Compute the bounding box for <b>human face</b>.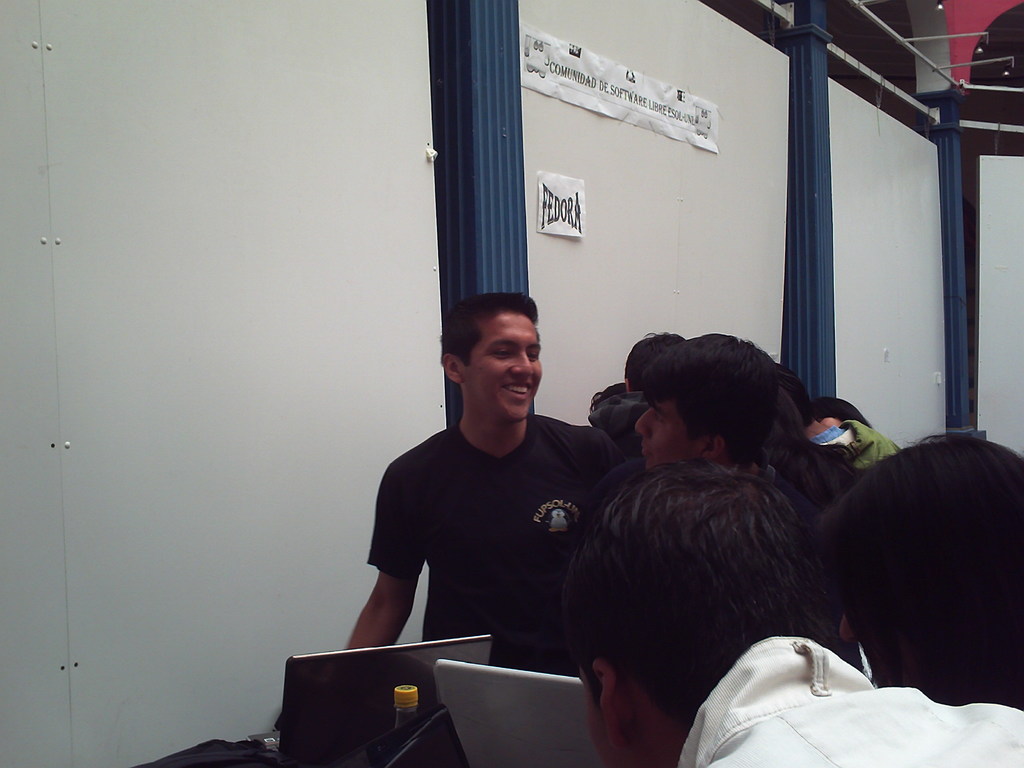
634/403/705/468.
